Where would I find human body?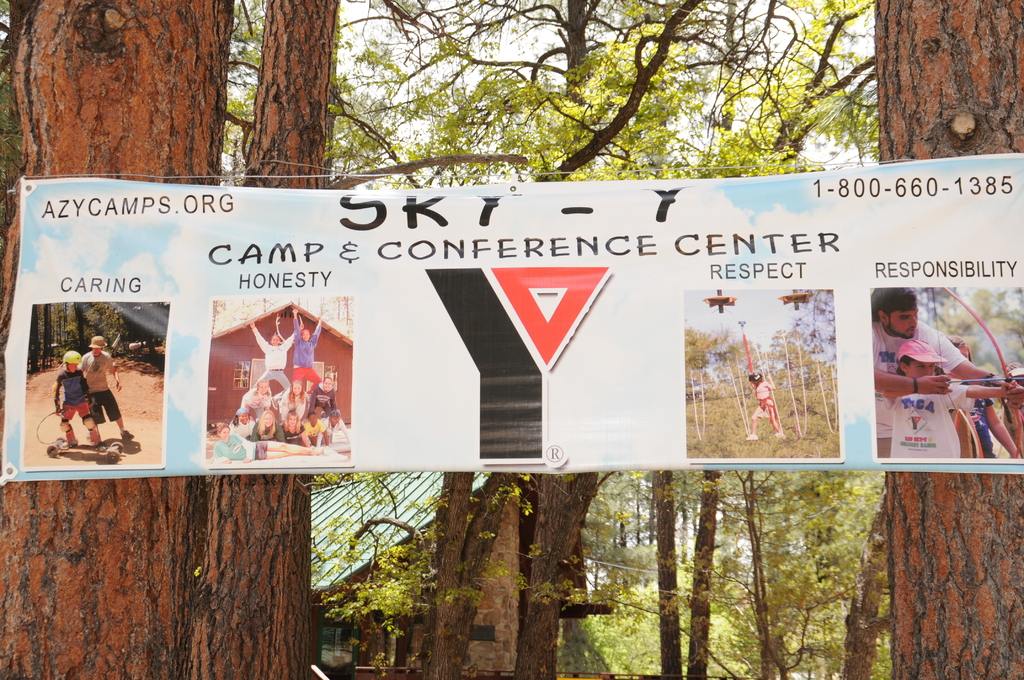
At bbox=[234, 380, 275, 419].
